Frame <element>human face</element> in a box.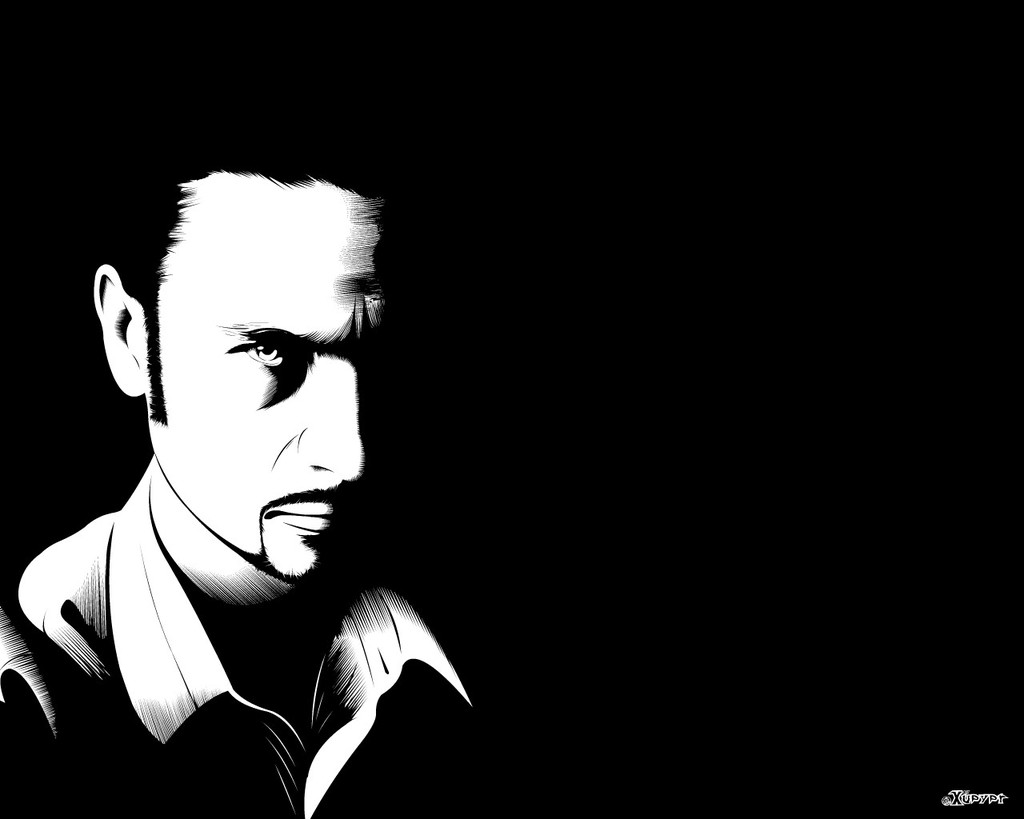
bbox(143, 190, 384, 579).
